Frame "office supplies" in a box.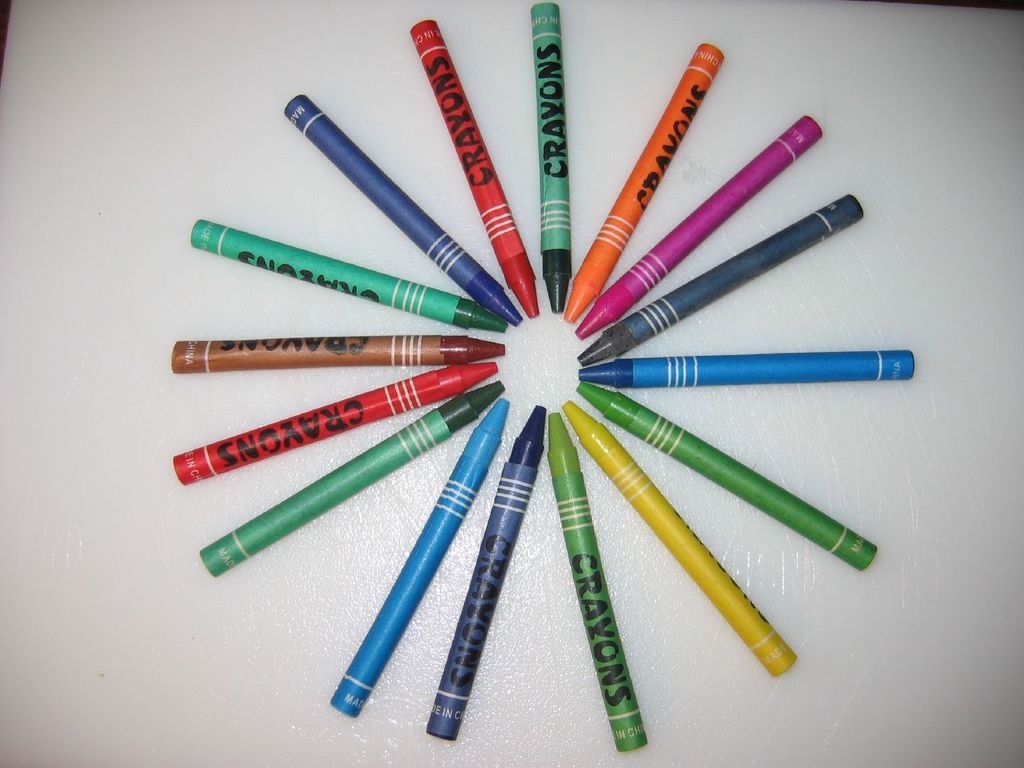
bbox=(408, 18, 541, 316).
